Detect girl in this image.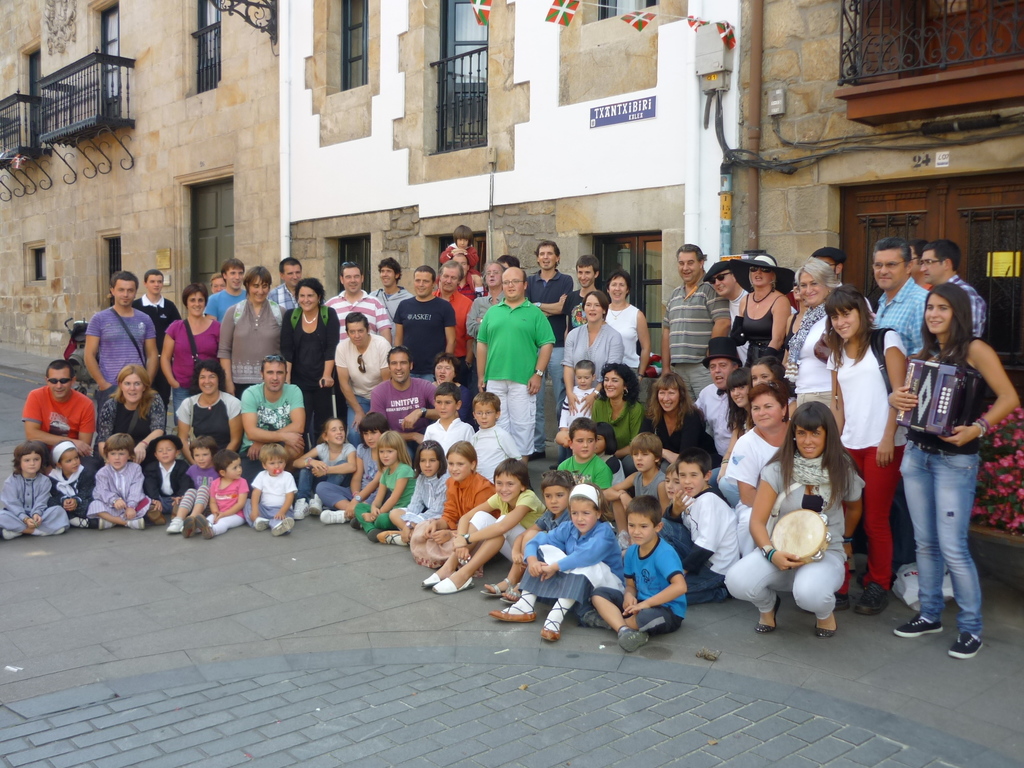
Detection: crop(287, 280, 339, 447).
